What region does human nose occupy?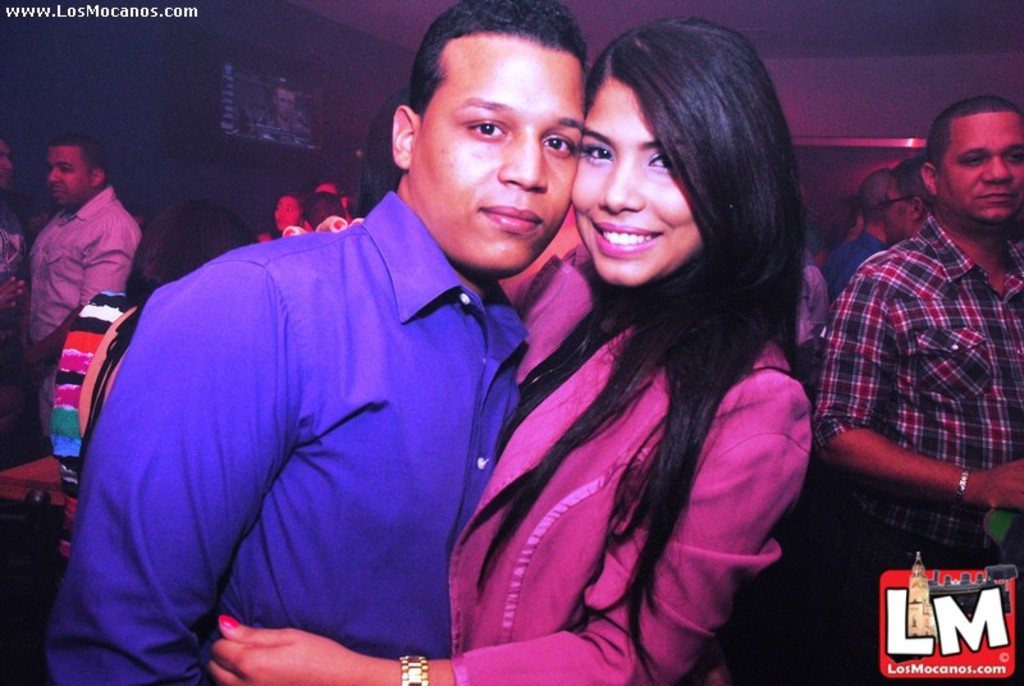
46:168:64:182.
